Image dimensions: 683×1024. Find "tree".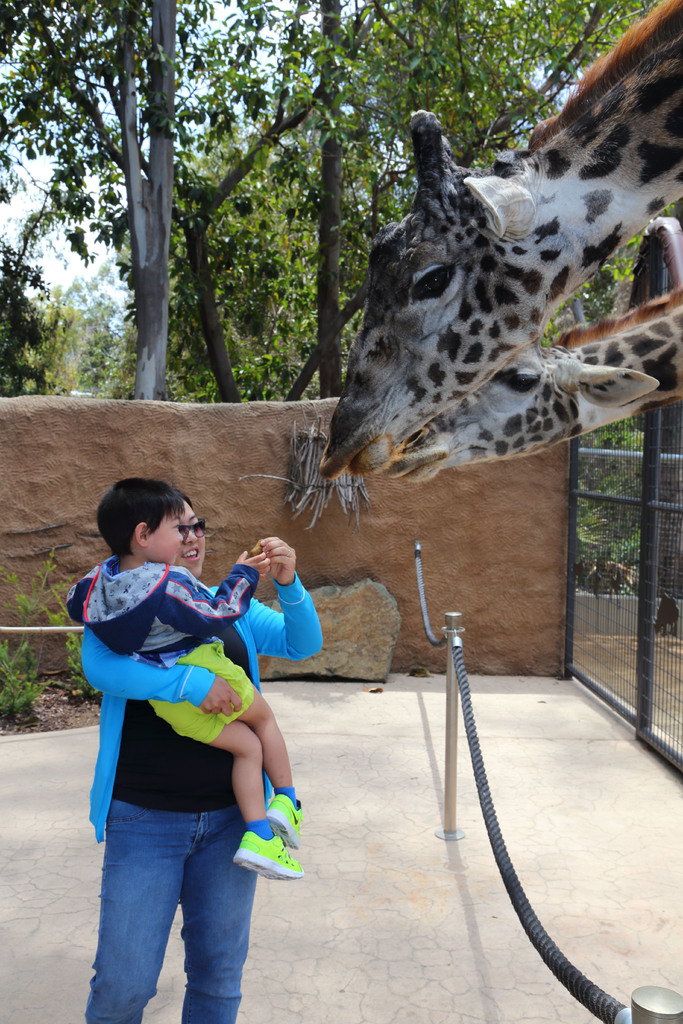
box=[347, 0, 657, 309].
